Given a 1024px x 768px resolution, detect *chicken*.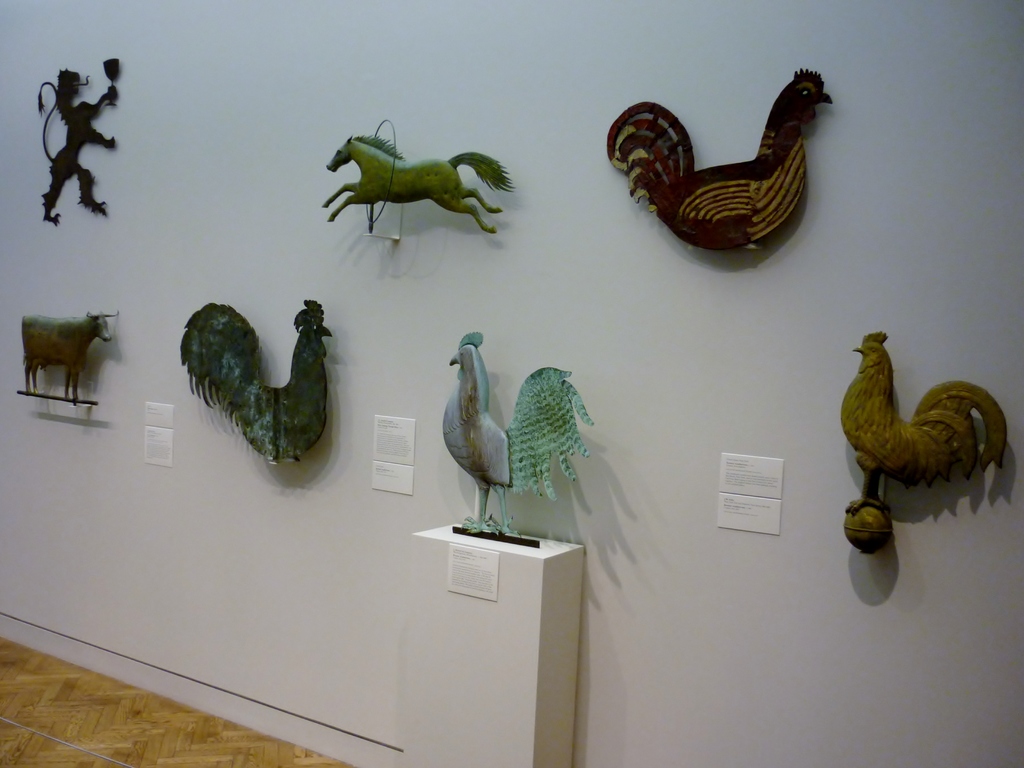
831:331:1010:516.
